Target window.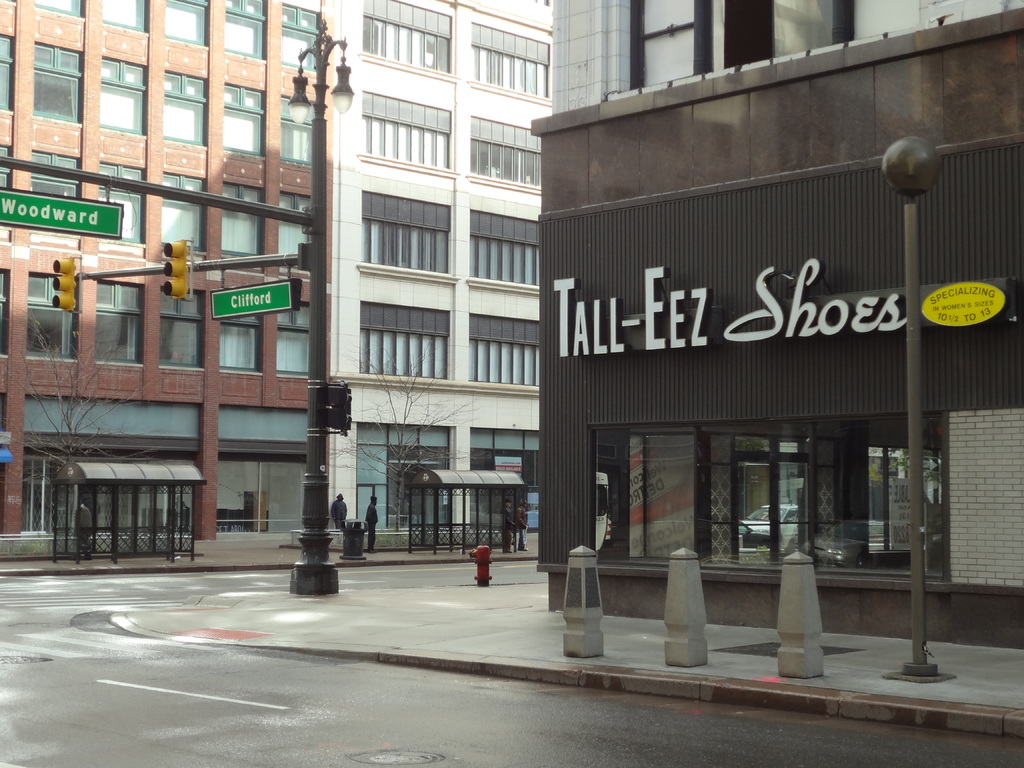
Target region: 30:0:83:22.
